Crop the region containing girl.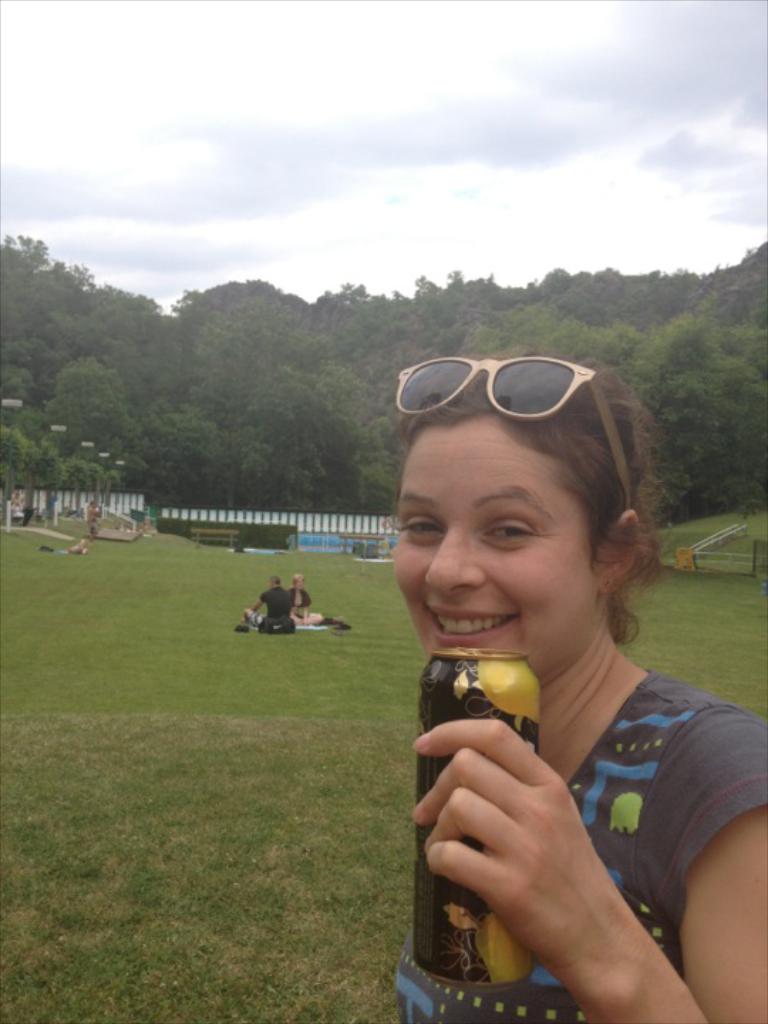
Crop region: detection(394, 346, 767, 1023).
